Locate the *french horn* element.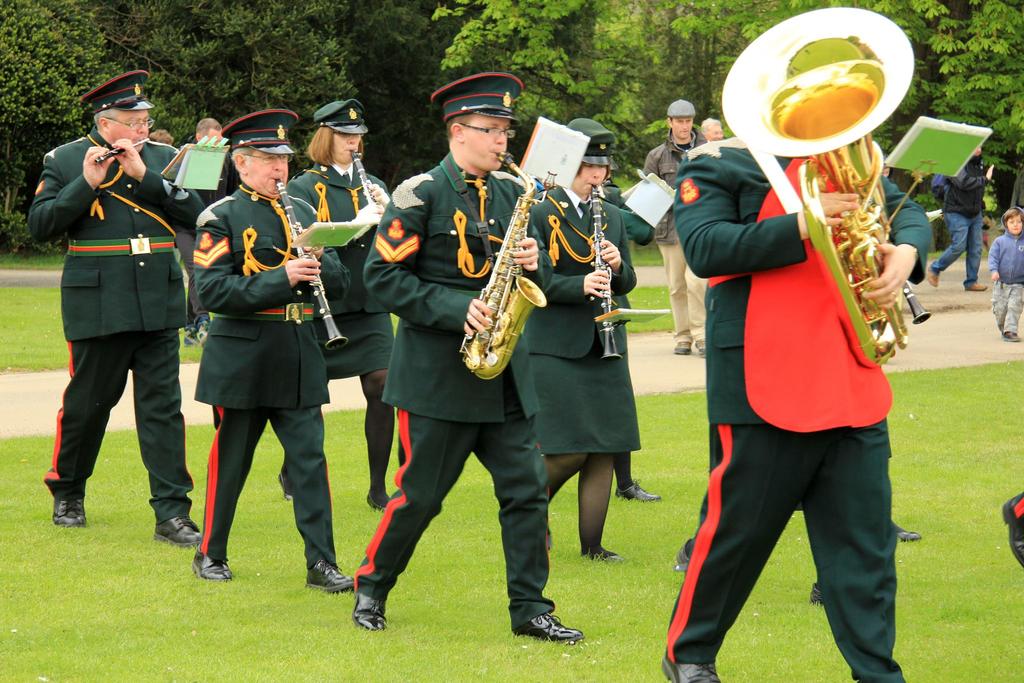
Element bbox: Rect(460, 150, 543, 381).
